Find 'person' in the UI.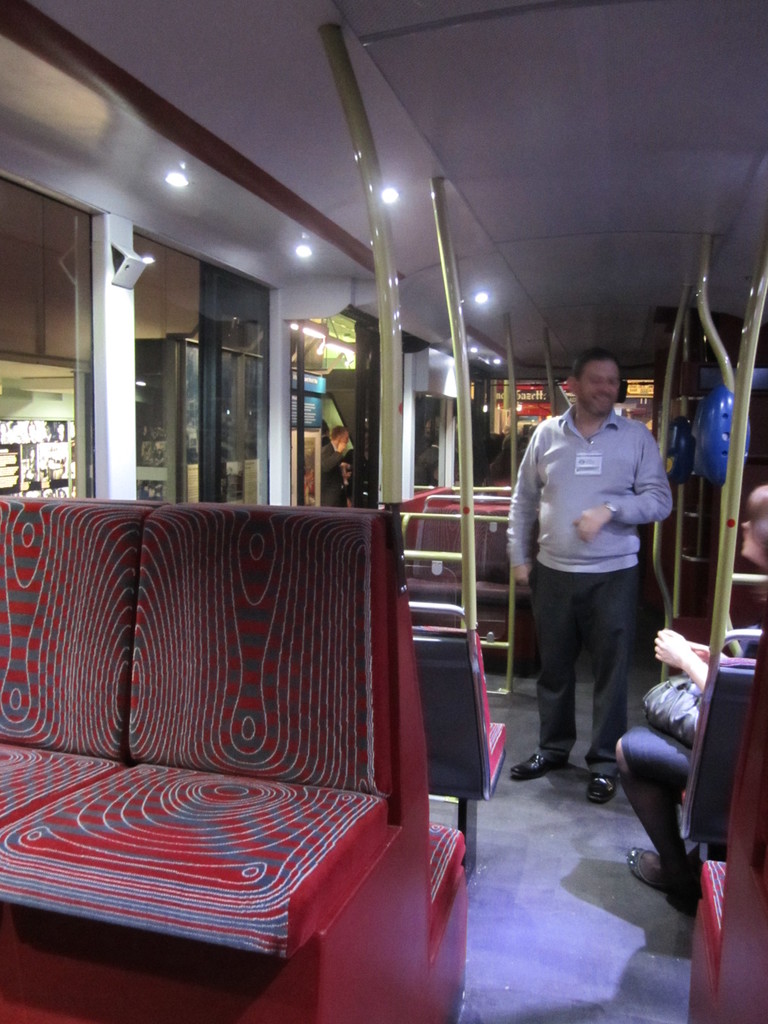
UI element at locate(28, 417, 35, 438).
